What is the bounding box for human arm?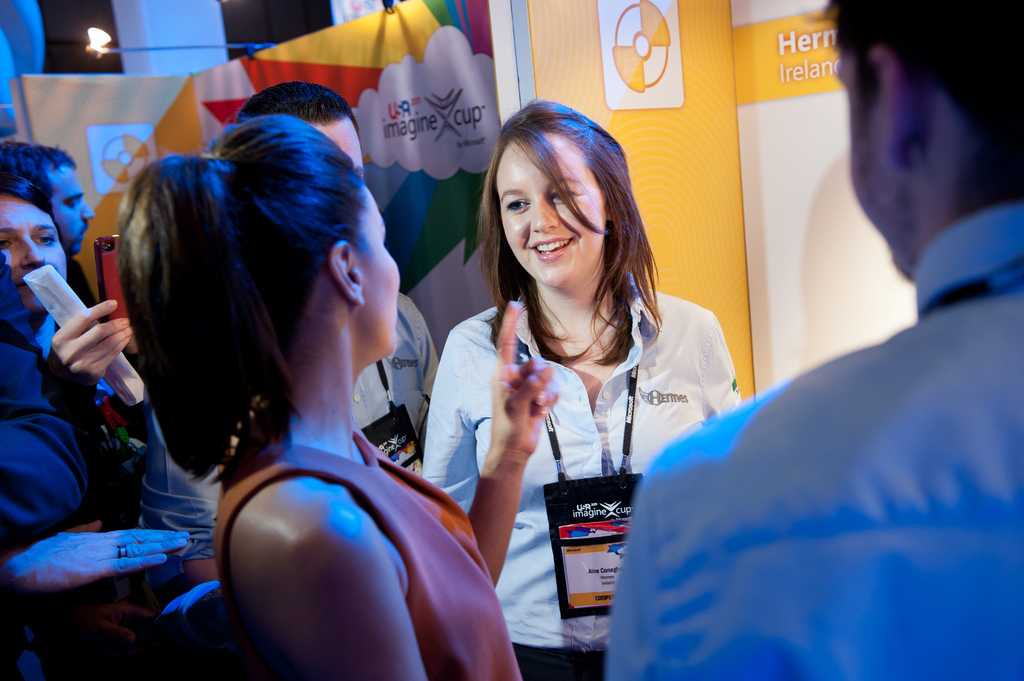
460 321 574 567.
